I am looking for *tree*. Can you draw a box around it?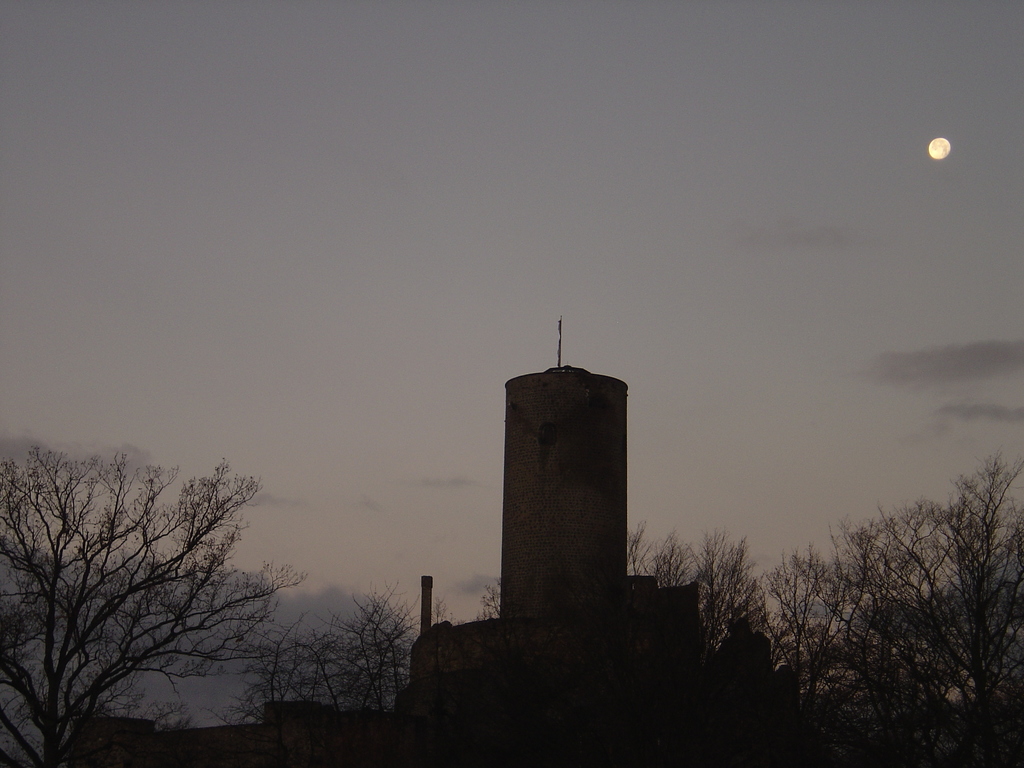
Sure, the bounding box is 23,426,301,749.
